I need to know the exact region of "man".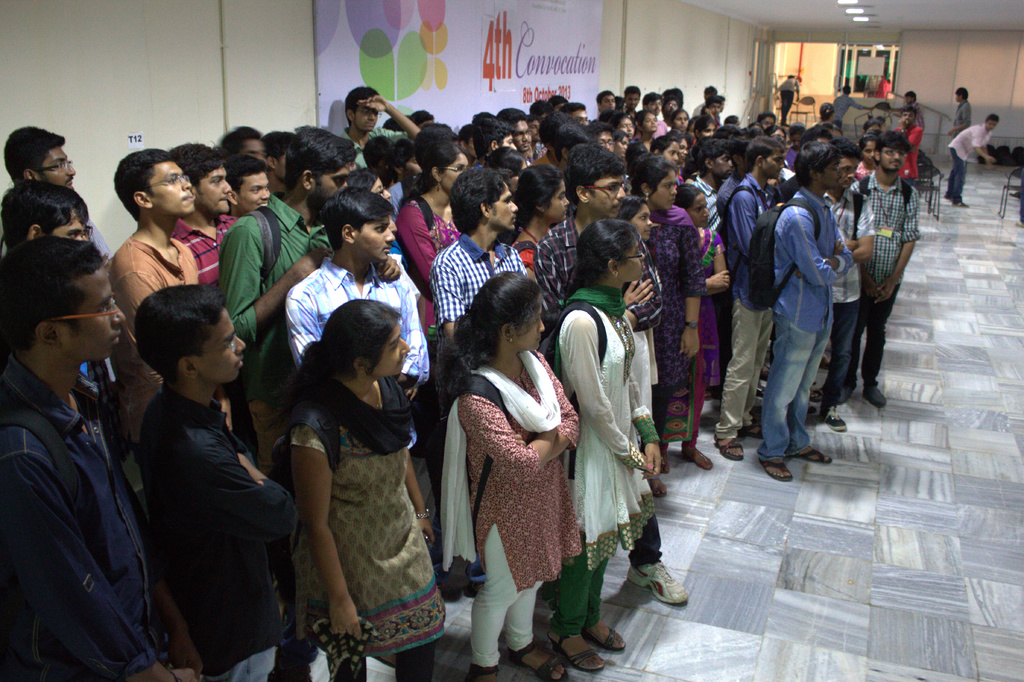
Region: [833,85,876,129].
